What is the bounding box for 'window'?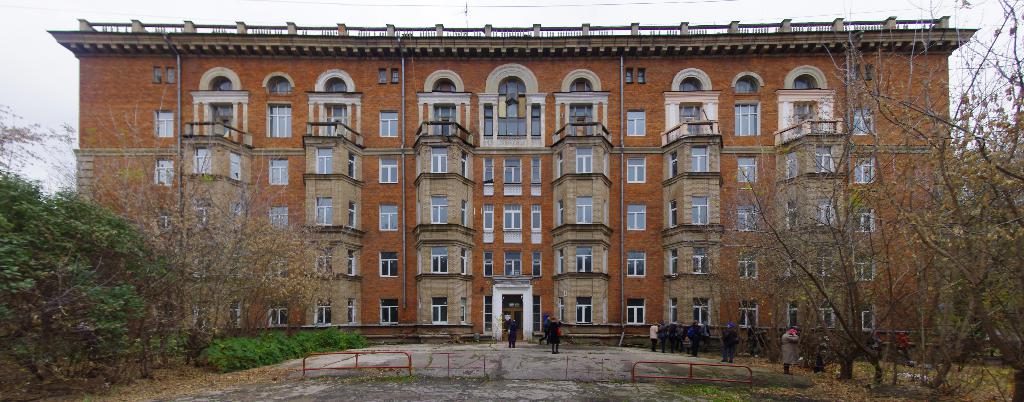
{"left": 557, "top": 152, "right": 561, "bottom": 176}.
